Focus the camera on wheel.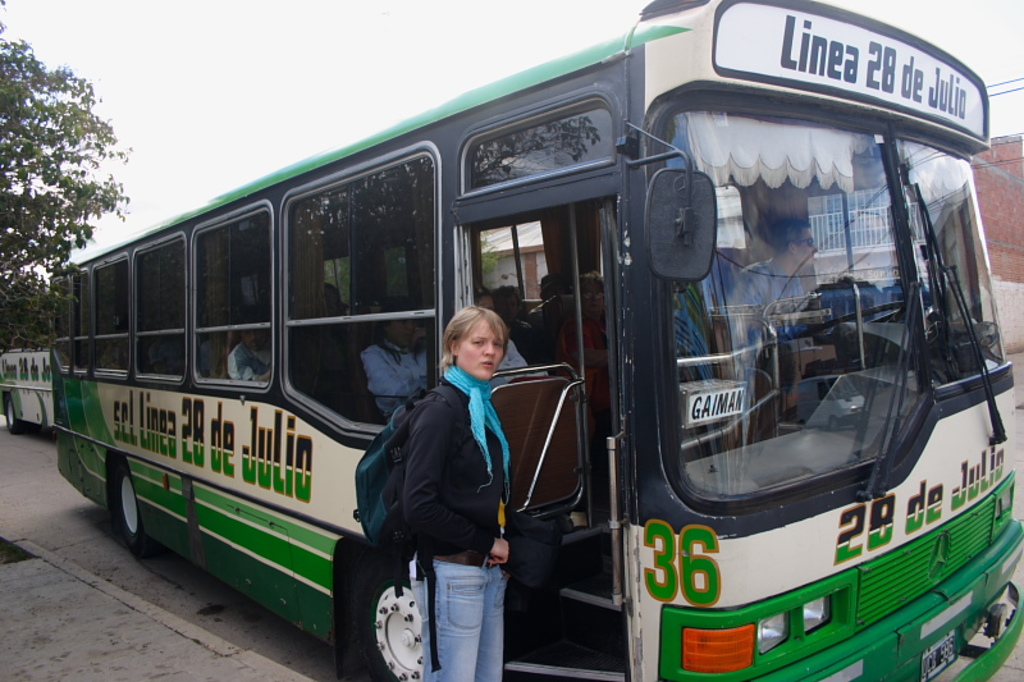
Focus region: (left=115, top=462, right=154, bottom=545).
